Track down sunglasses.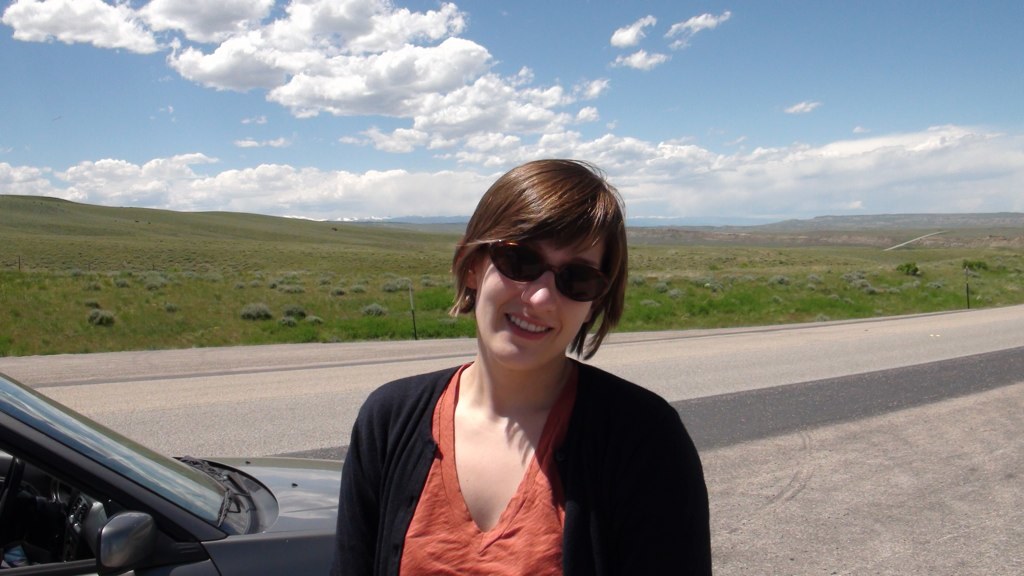
Tracked to rect(483, 245, 614, 309).
